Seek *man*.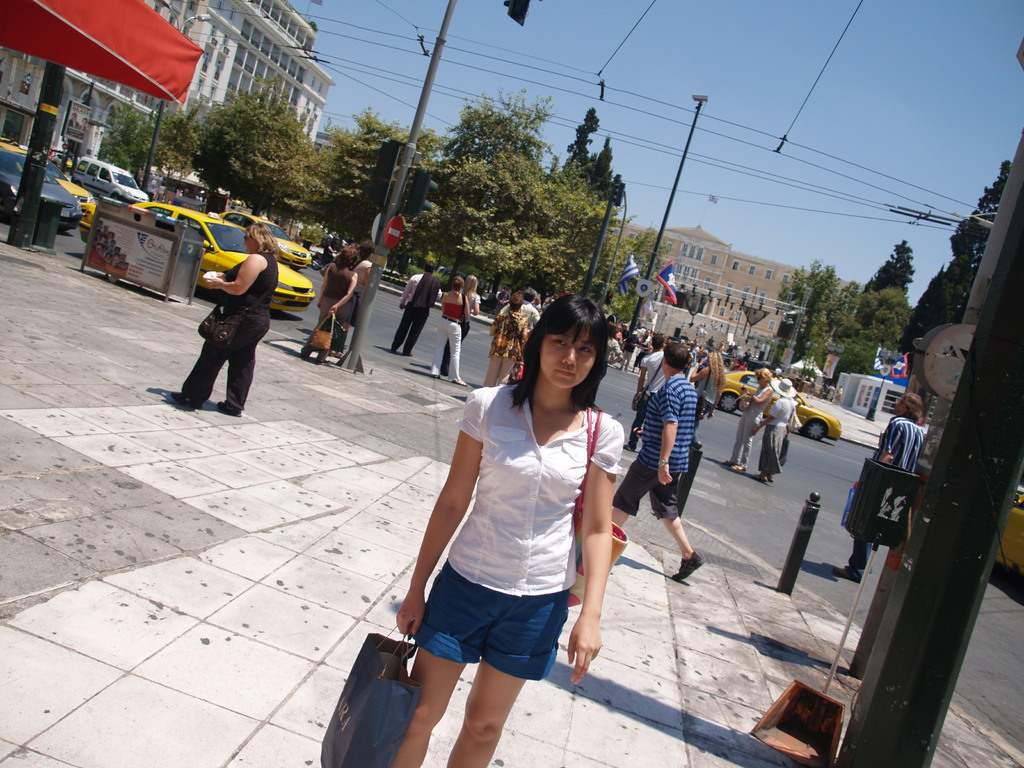
detection(832, 394, 927, 584).
